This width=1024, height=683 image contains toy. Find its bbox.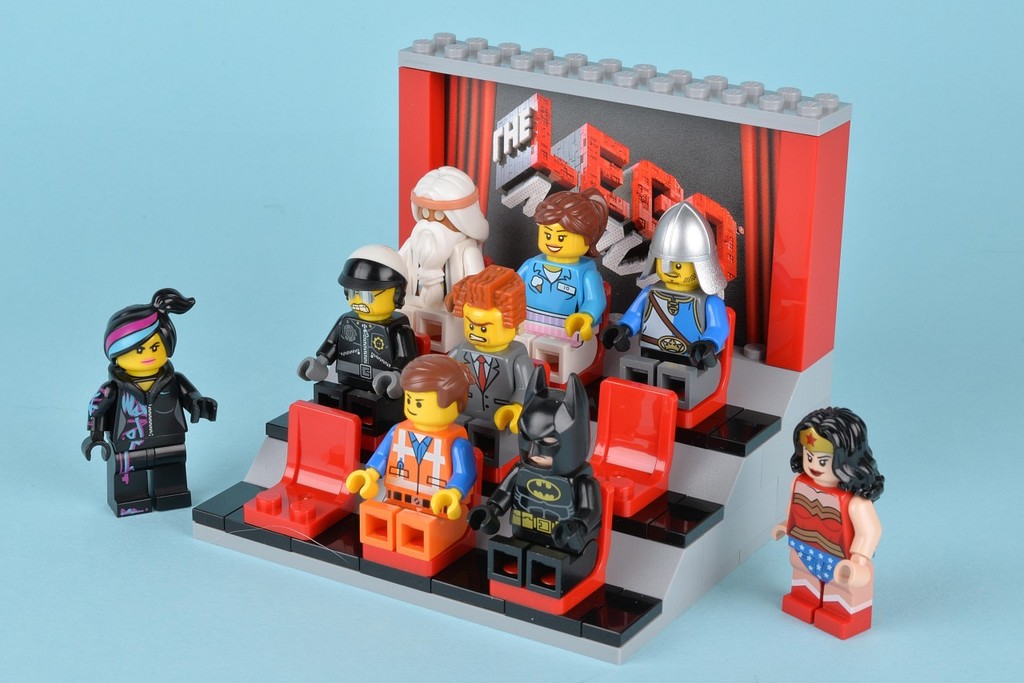
513,190,608,385.
